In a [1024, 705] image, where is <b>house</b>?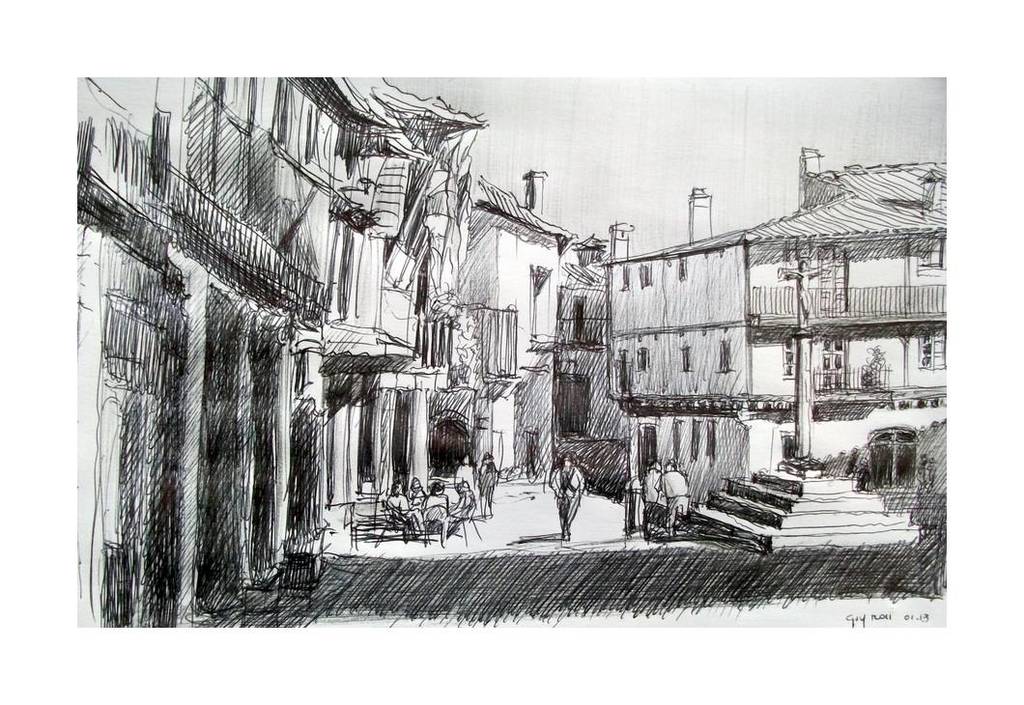
<bbox>593, 142, 954, 507</bbox>.
